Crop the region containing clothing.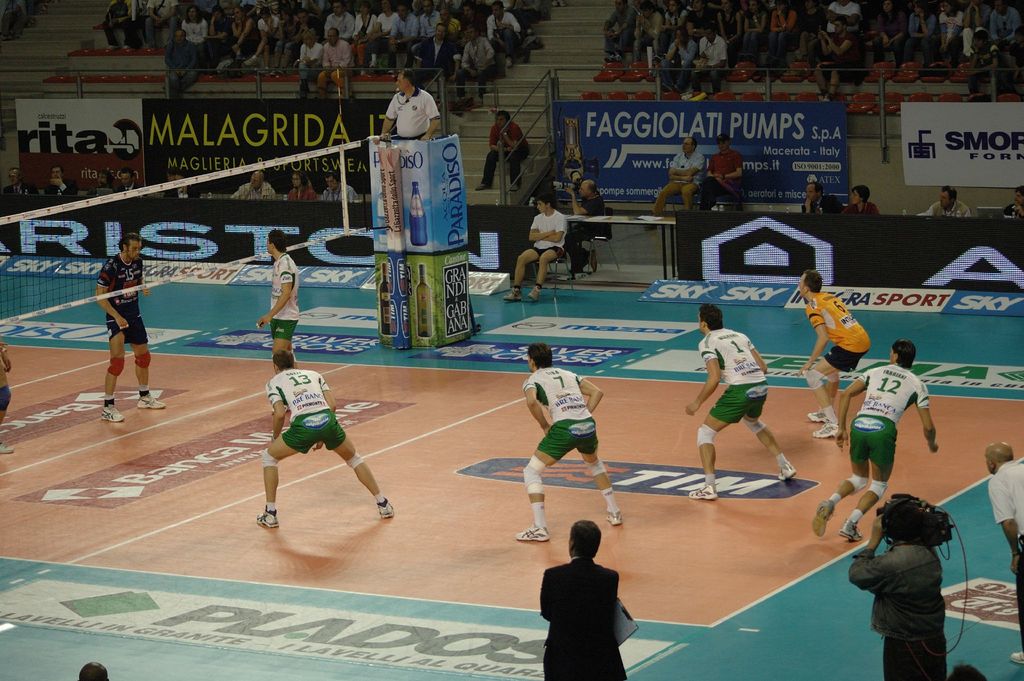
Crop region: bbox=[268, 254, 307, 334].
